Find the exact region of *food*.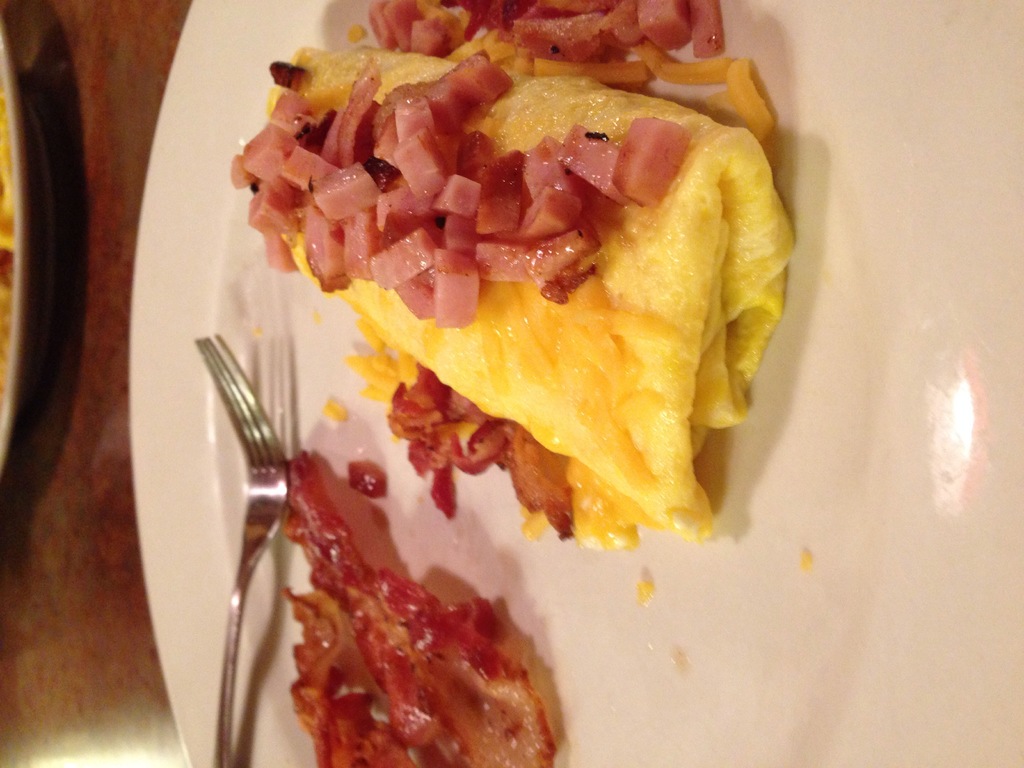
Exact region: select_region(284, 450, 563, 767).
